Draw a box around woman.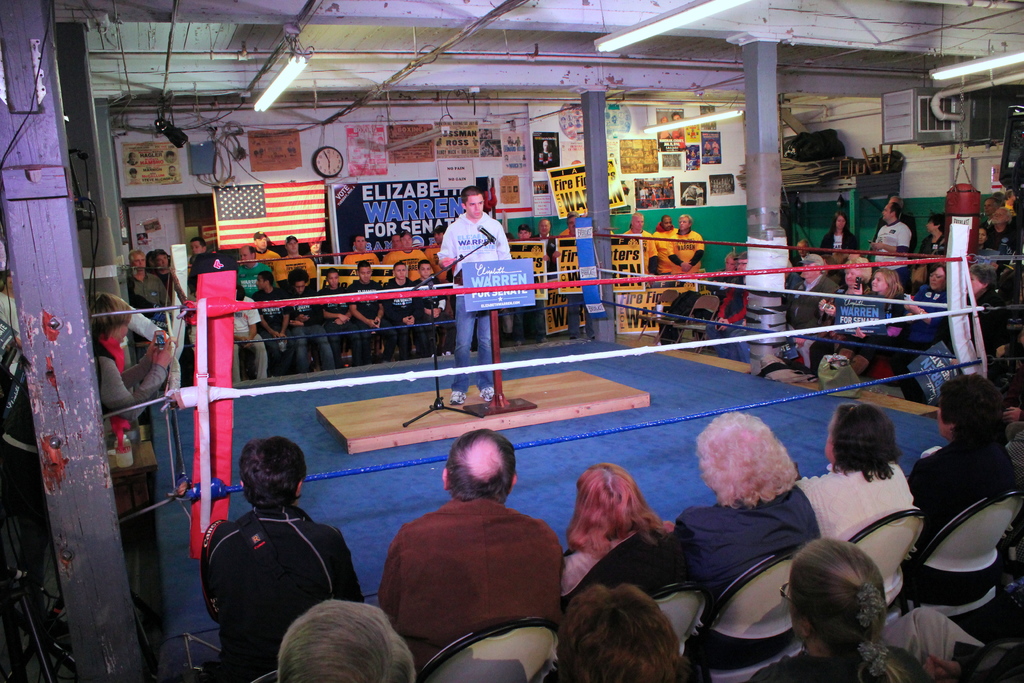
{"x1": 0, "y1": 289, "x2": 173, "y2": 575}.
